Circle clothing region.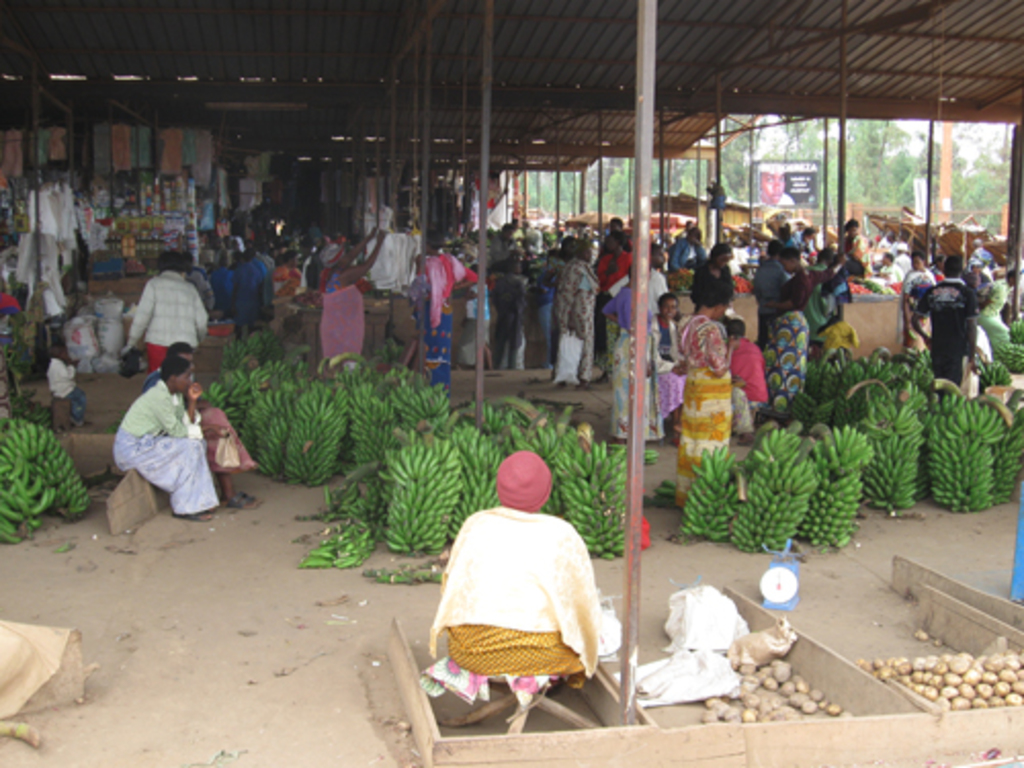
Region: 412/500/608/741.
